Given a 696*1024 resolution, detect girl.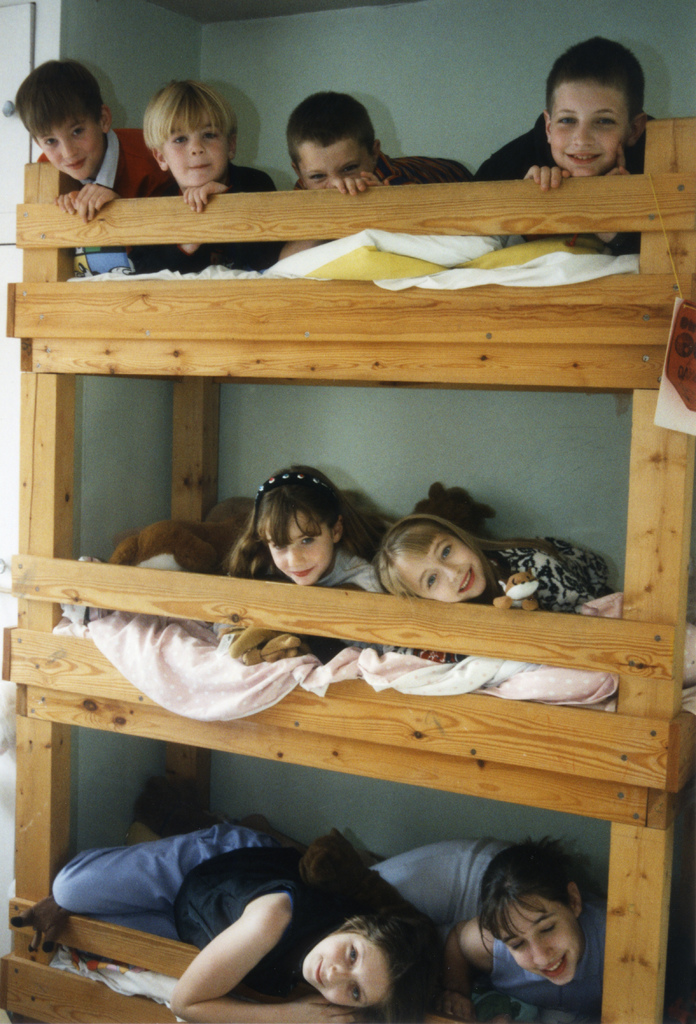
[x1=223, y1=461, x2=391, y2=662].
